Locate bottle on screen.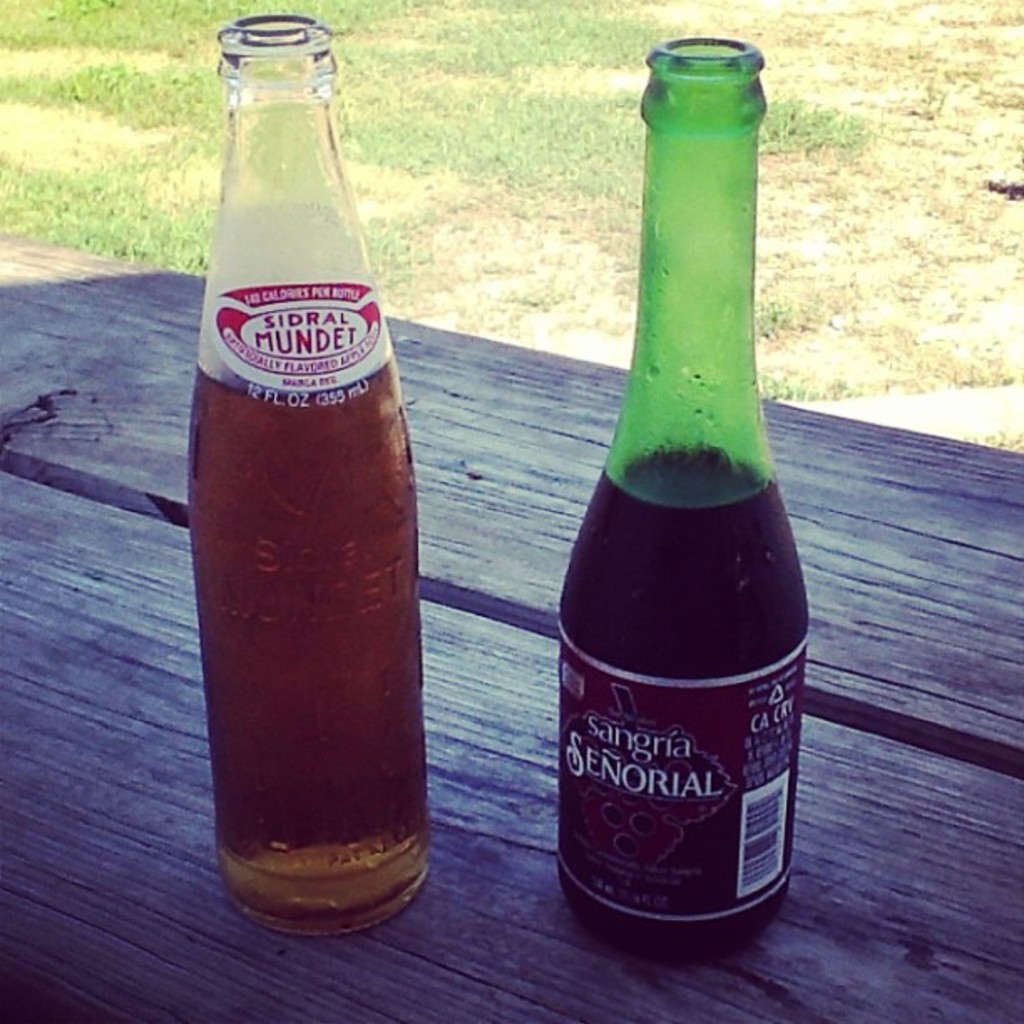
On screen at left=182, top=7, right=442, bottom=945.
